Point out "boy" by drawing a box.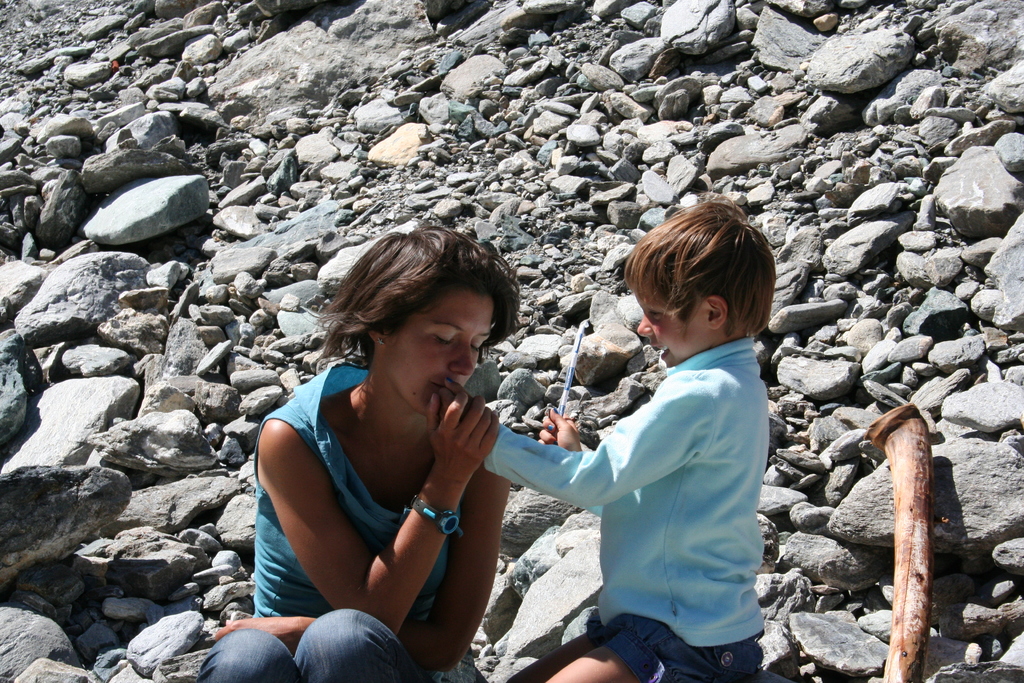
x1=500, y1=186, x2=781, y2=667.
